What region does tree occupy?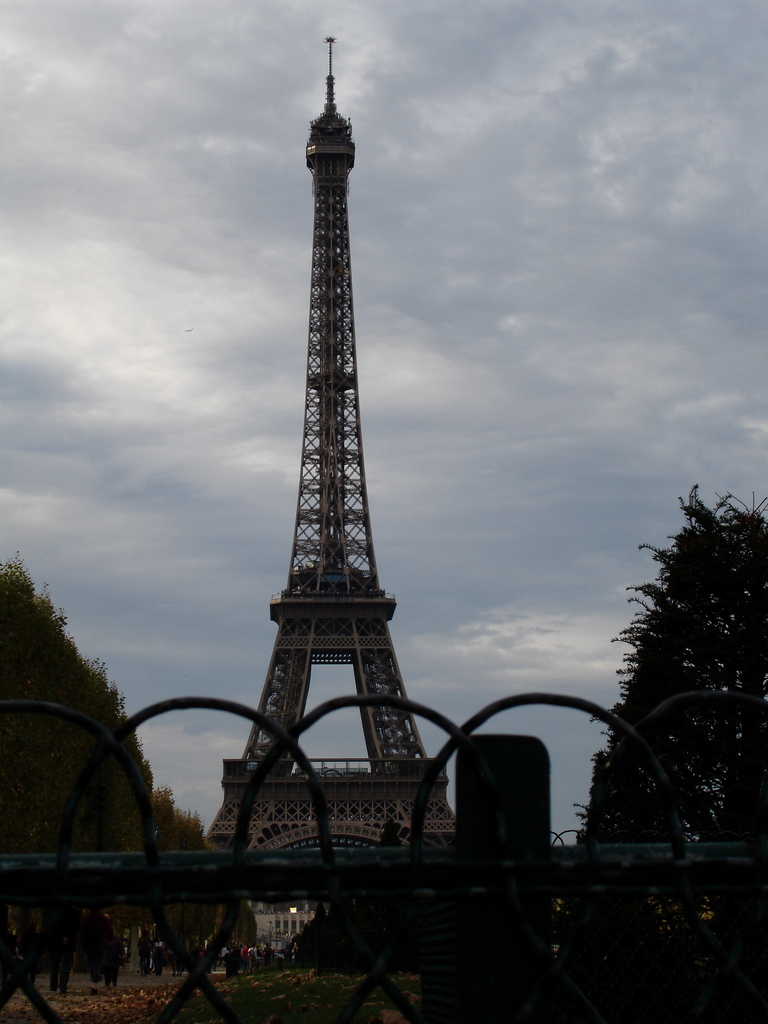
<region>590, 451, 756, 887</region>.
